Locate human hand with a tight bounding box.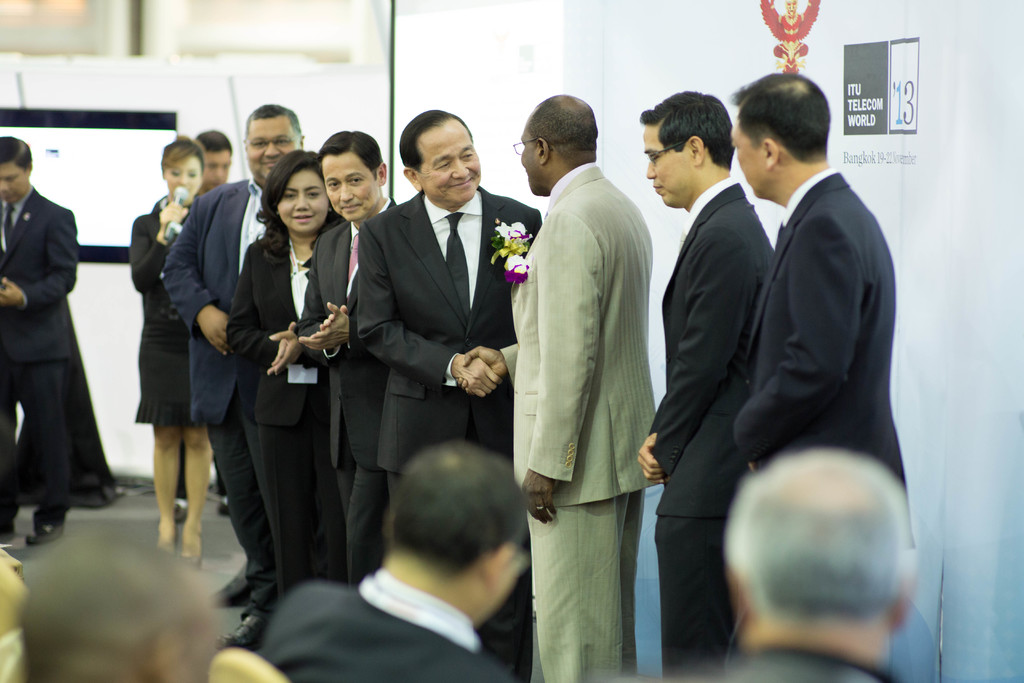
crop(158, 199, 191, 231).
